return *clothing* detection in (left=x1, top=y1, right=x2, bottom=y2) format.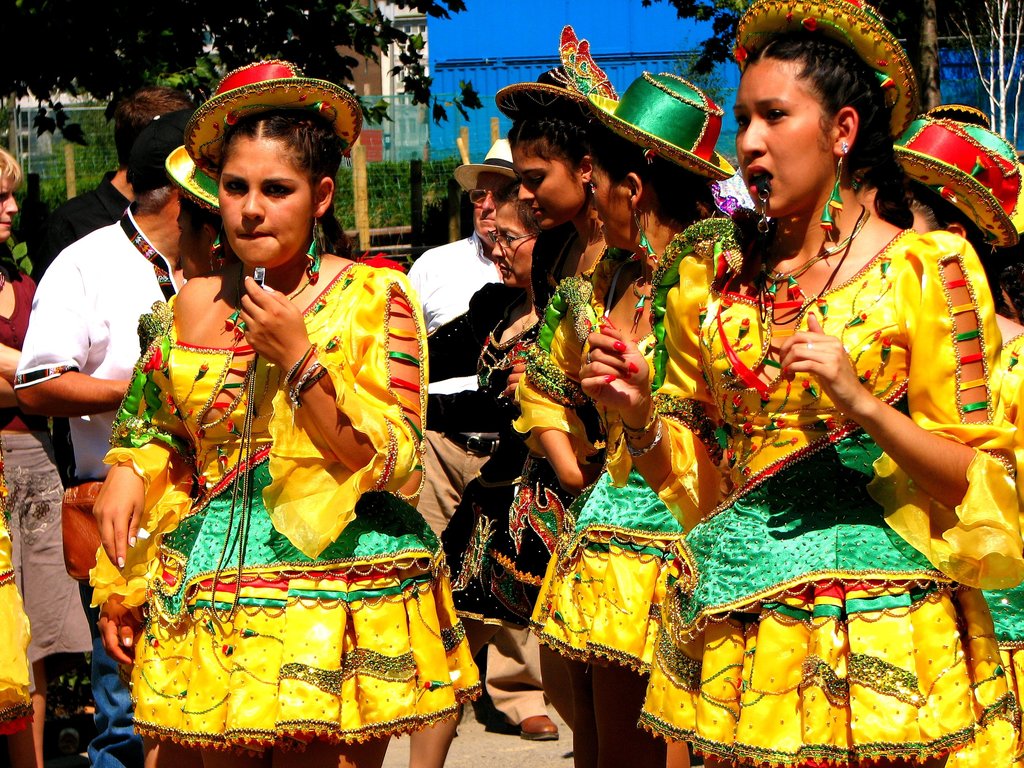
(left=0, top=273, right=99, bottom=659).
